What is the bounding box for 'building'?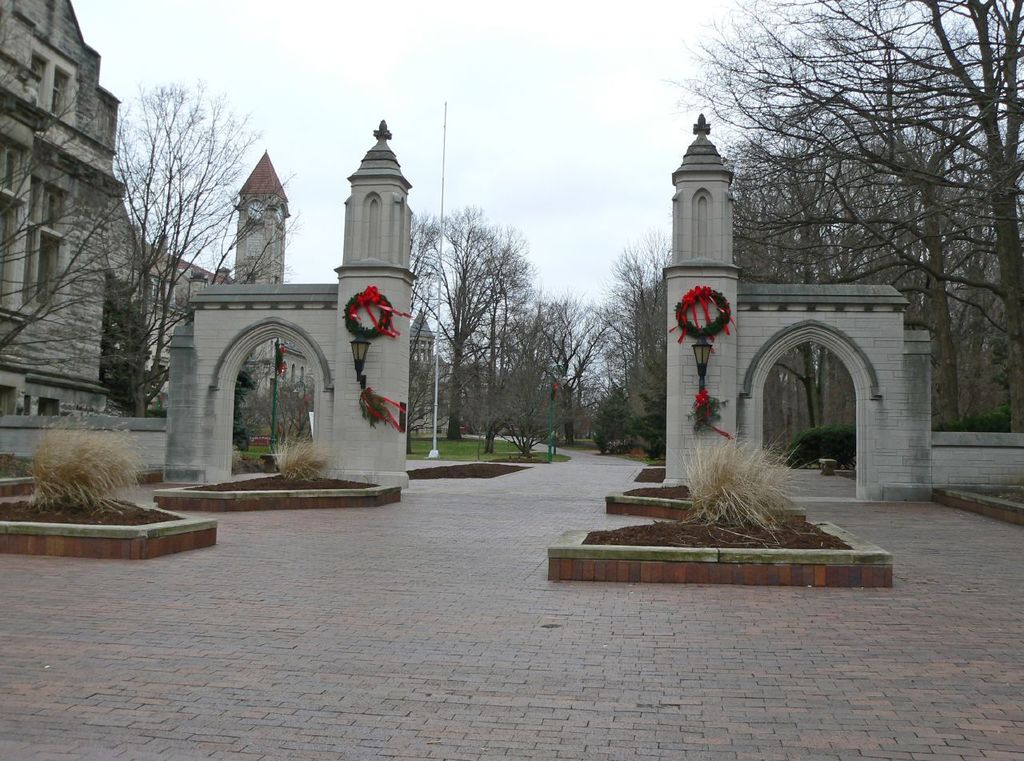
{"left": 0, "top": 0, "right": 434, "bottom": 431}.
